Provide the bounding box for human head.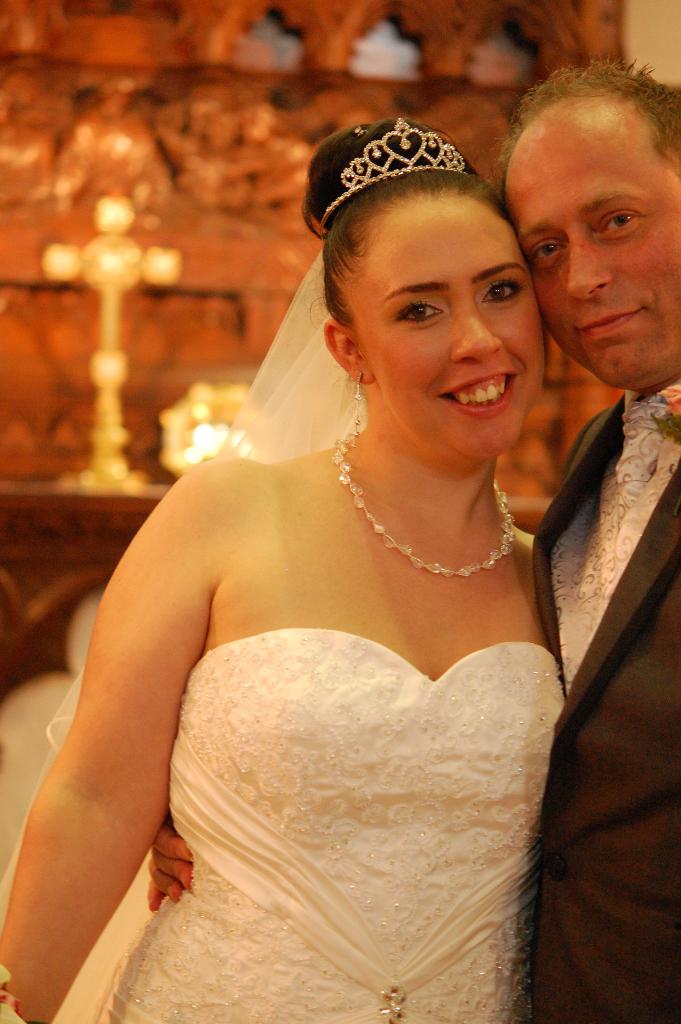
rect(500, 49, 678, 362).
